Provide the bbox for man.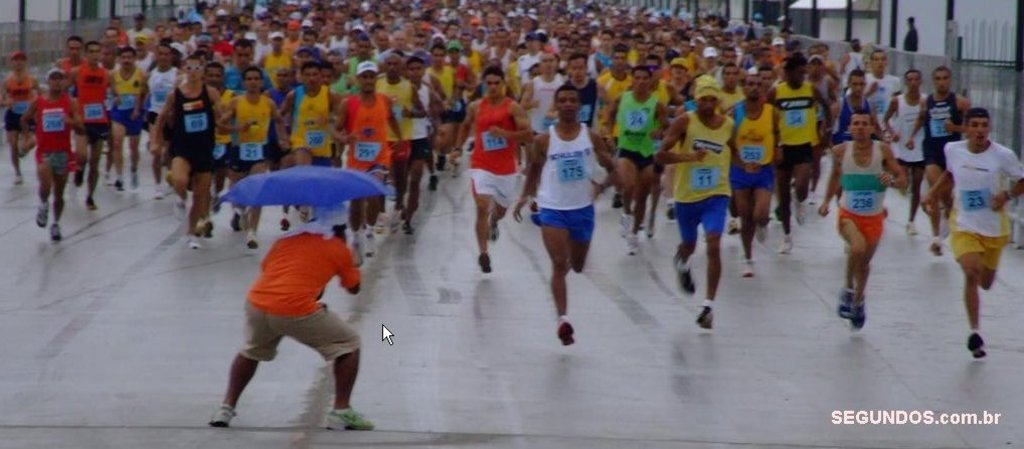
BBox(601, 58, 670, 238).
